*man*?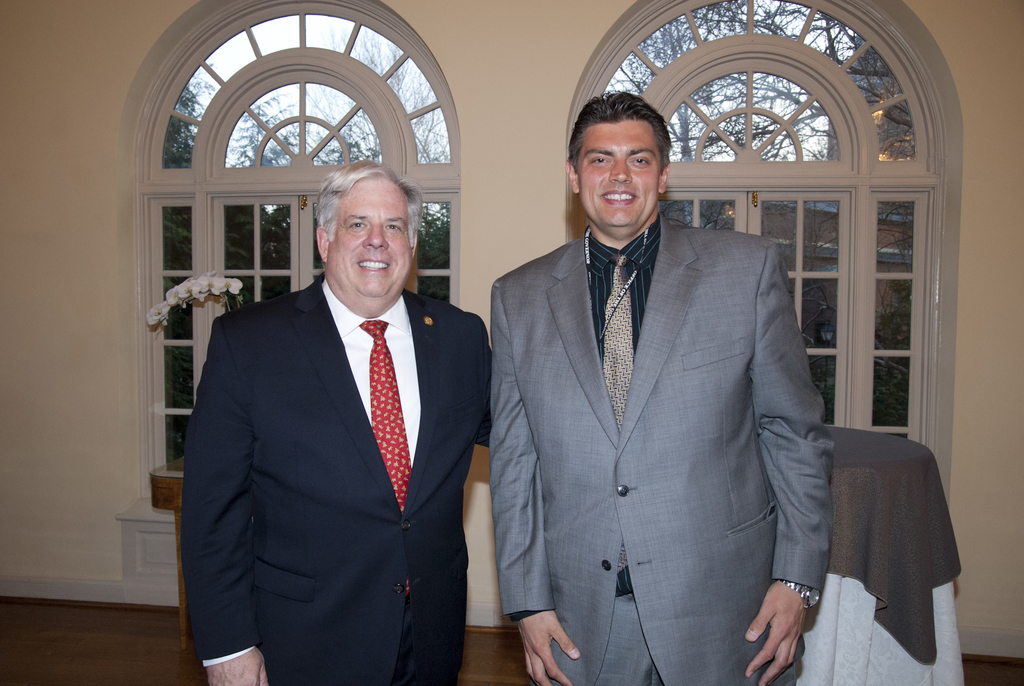
x1=483, y1=90, x2=837, y2=685
